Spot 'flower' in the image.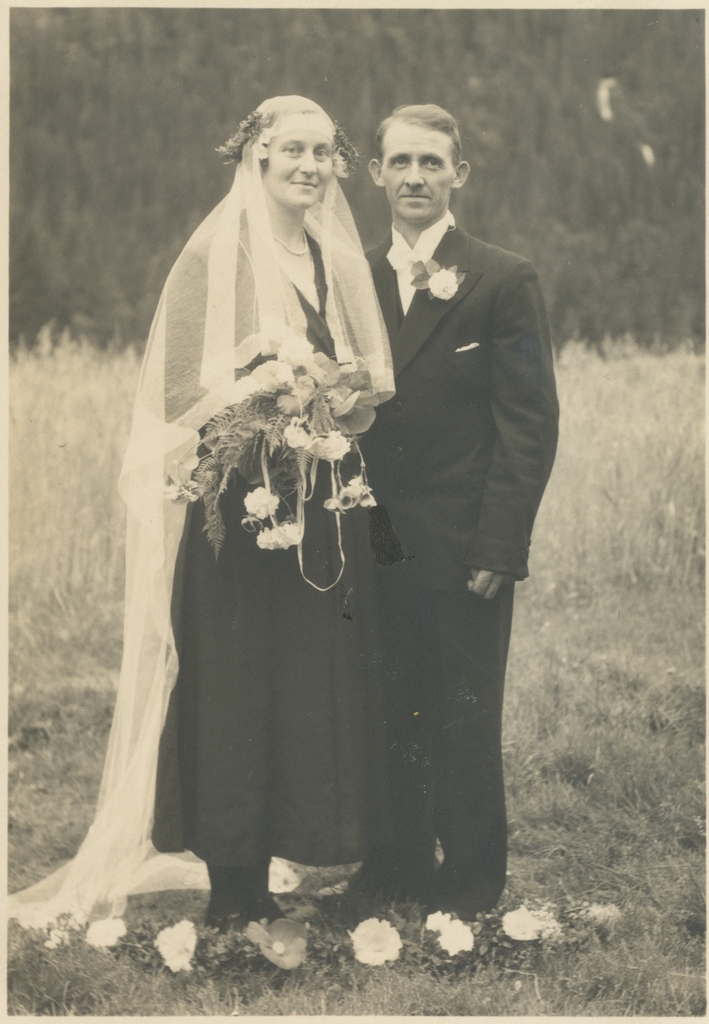
'flower' found at BBox(247, 486, 275, 517).
